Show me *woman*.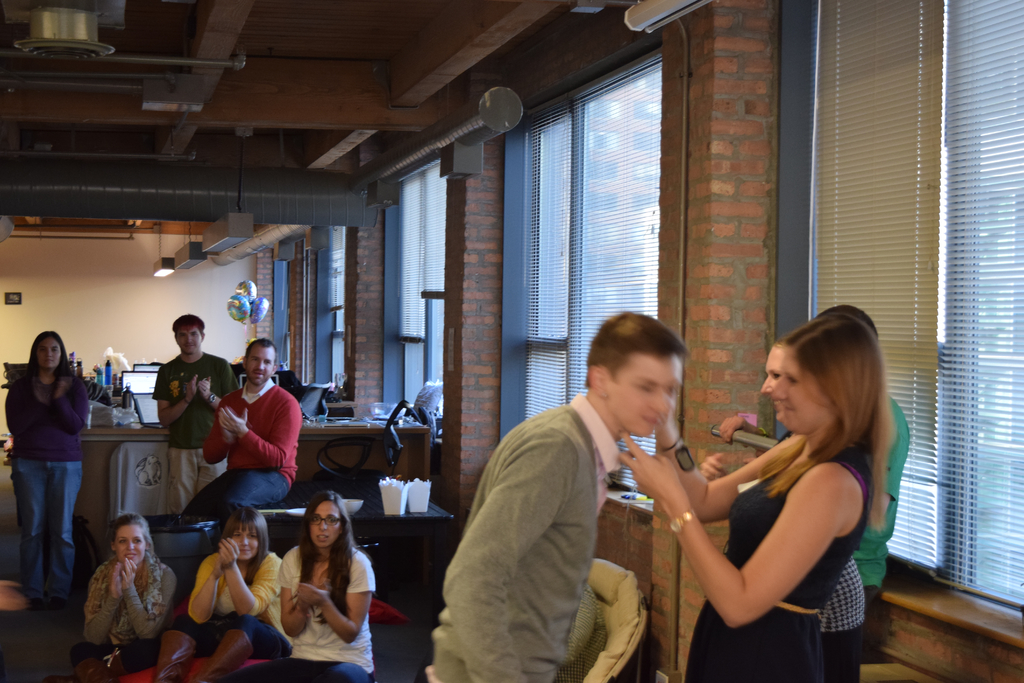
*woman* is here: [left=696, top=336, right=863, bottom=682].
